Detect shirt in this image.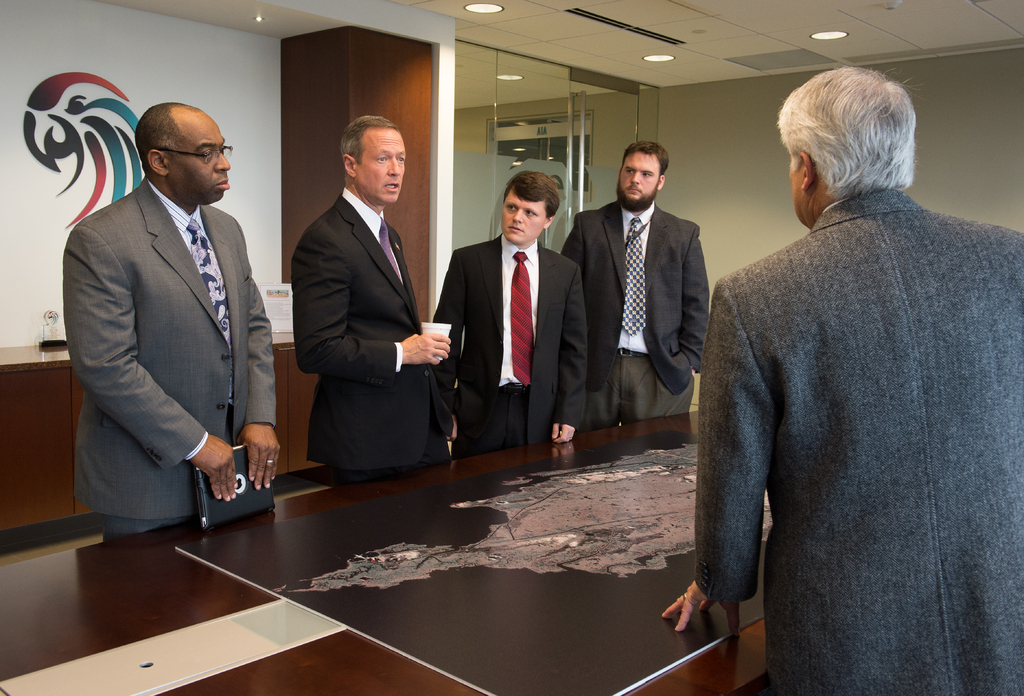
Detection: x1=503 y1=237 x2=539 y2=386.
